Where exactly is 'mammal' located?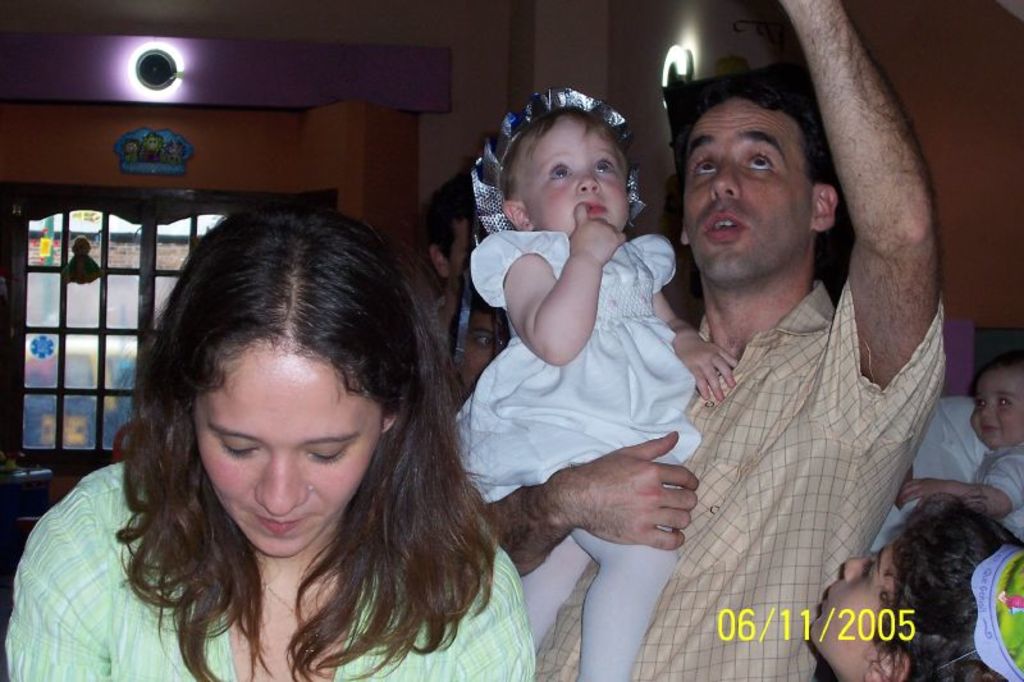
Its bounding box is {"x1": 874, "y1": 388, "x2": 1009, "y2": 549}.
